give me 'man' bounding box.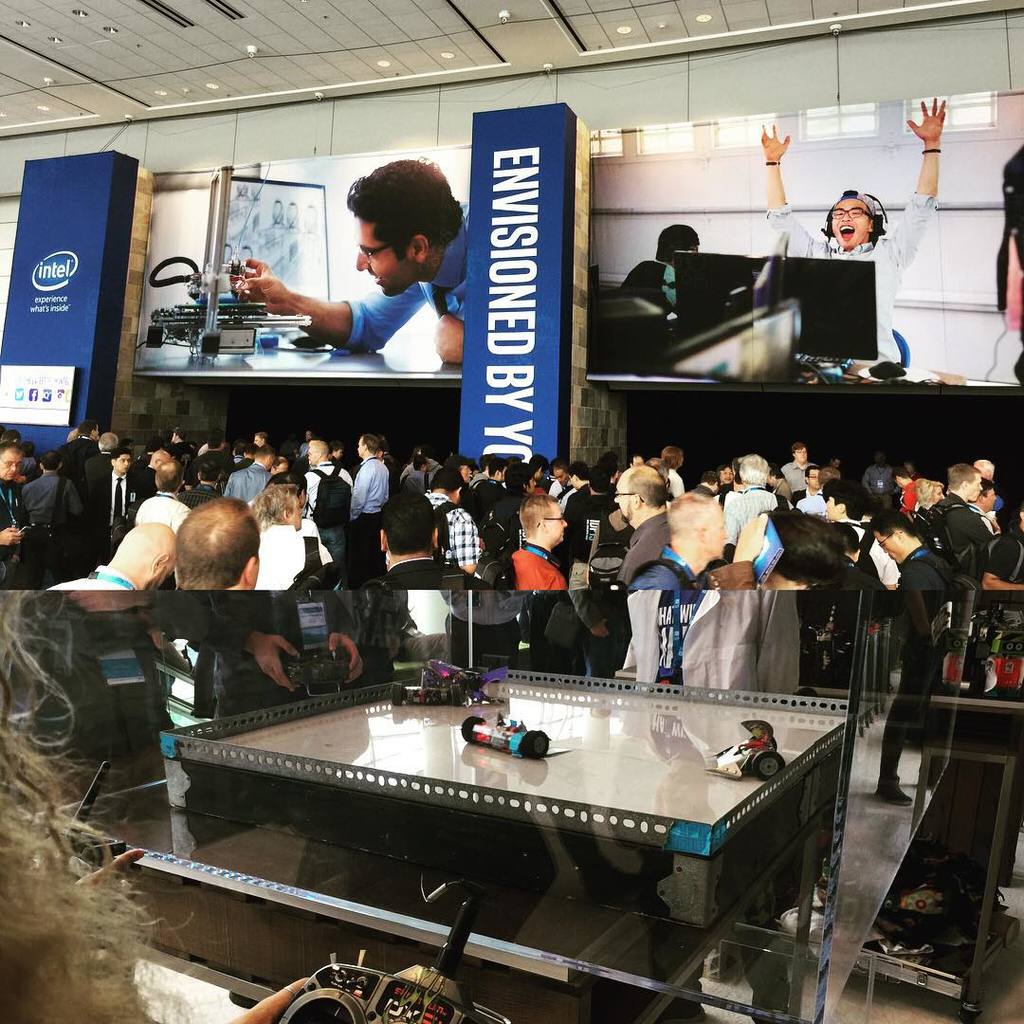
<box>409,457,430,489</box>.
